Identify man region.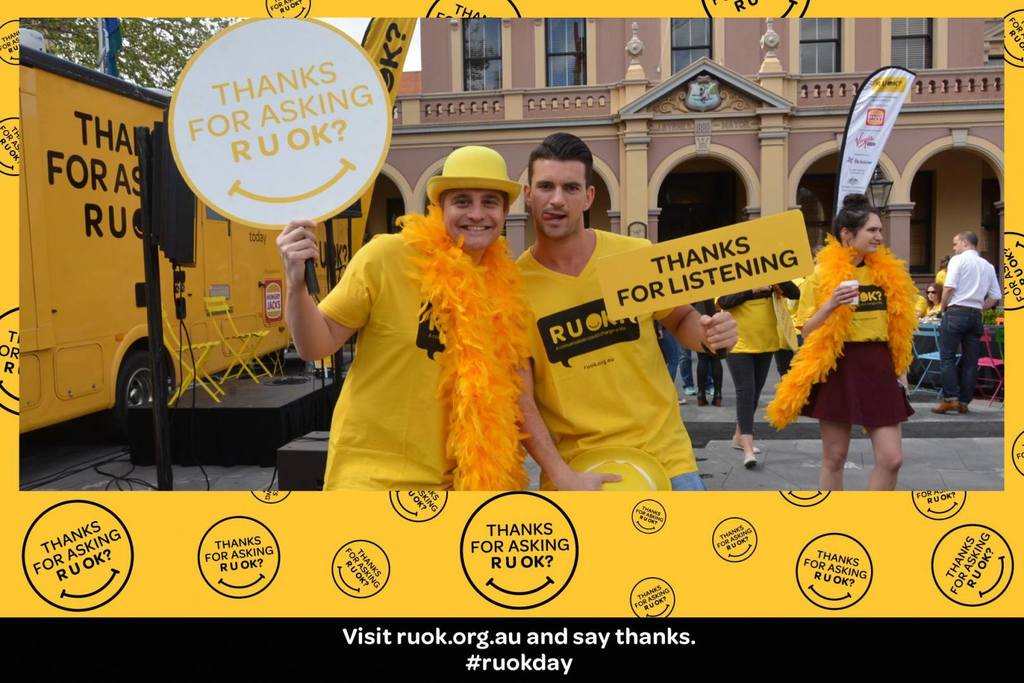
Region: {"left": 511, "top": 132, "right": 738, "bottom": 491}.
